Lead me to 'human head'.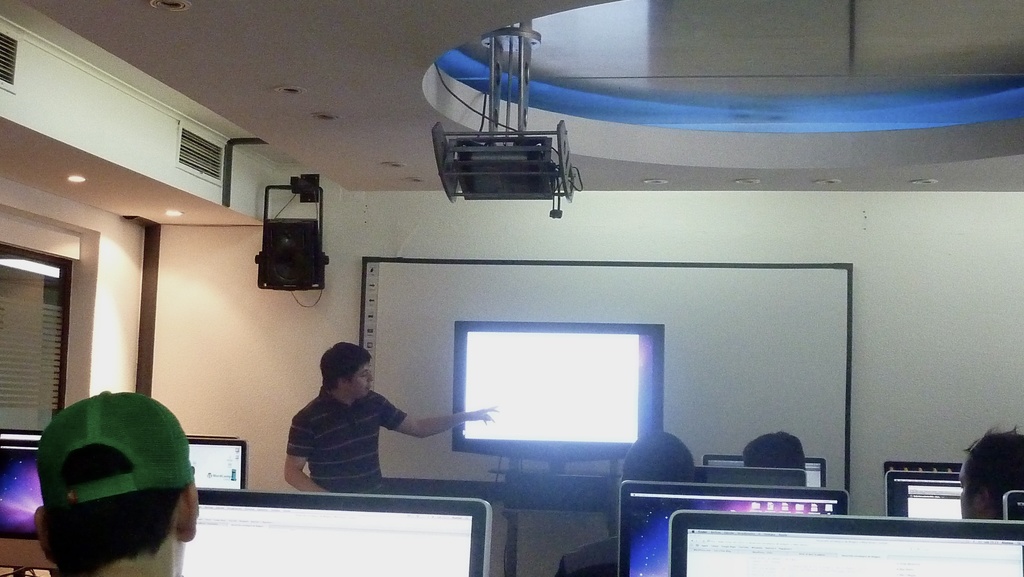
Lead to 36, 389, 206, 576.
